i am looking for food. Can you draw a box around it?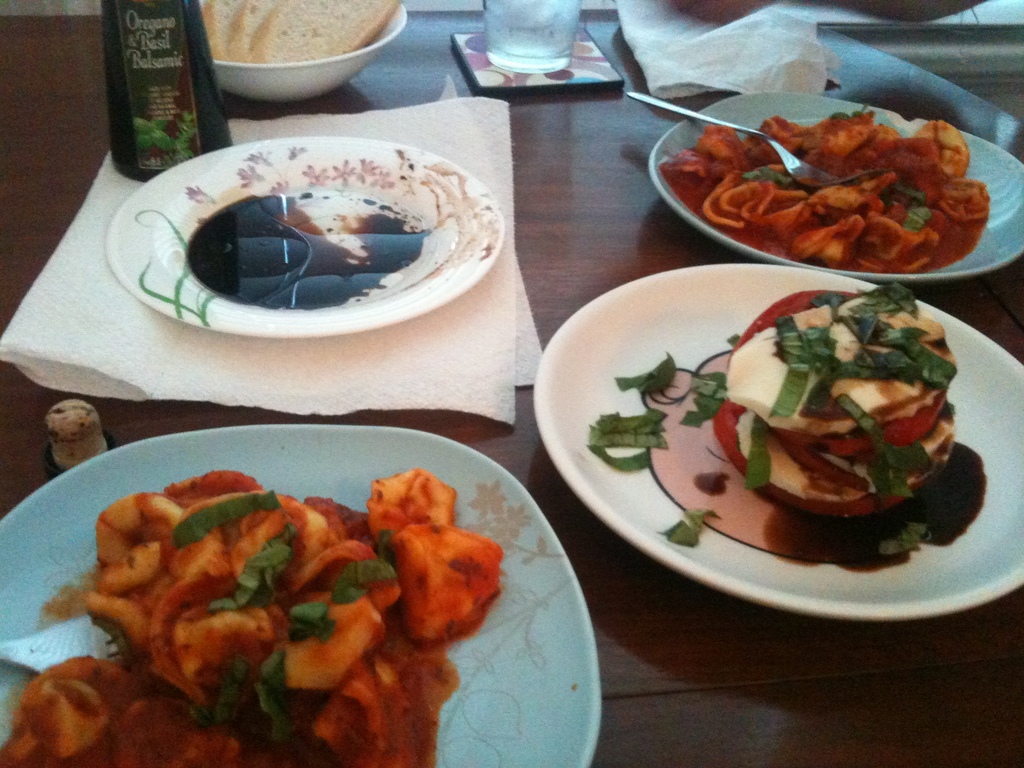
Sure, the bounding box is x1=678, y1=284, x2=956, y2=487.
